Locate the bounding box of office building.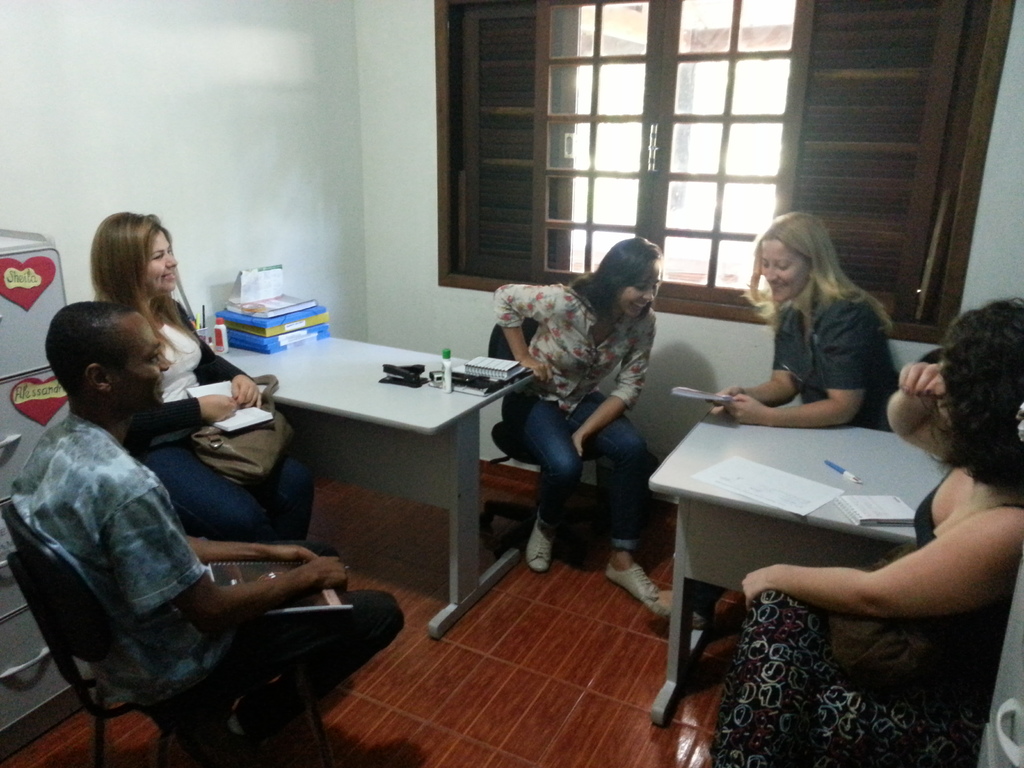
Bounding box: region(0, 0, 1023, 767).
